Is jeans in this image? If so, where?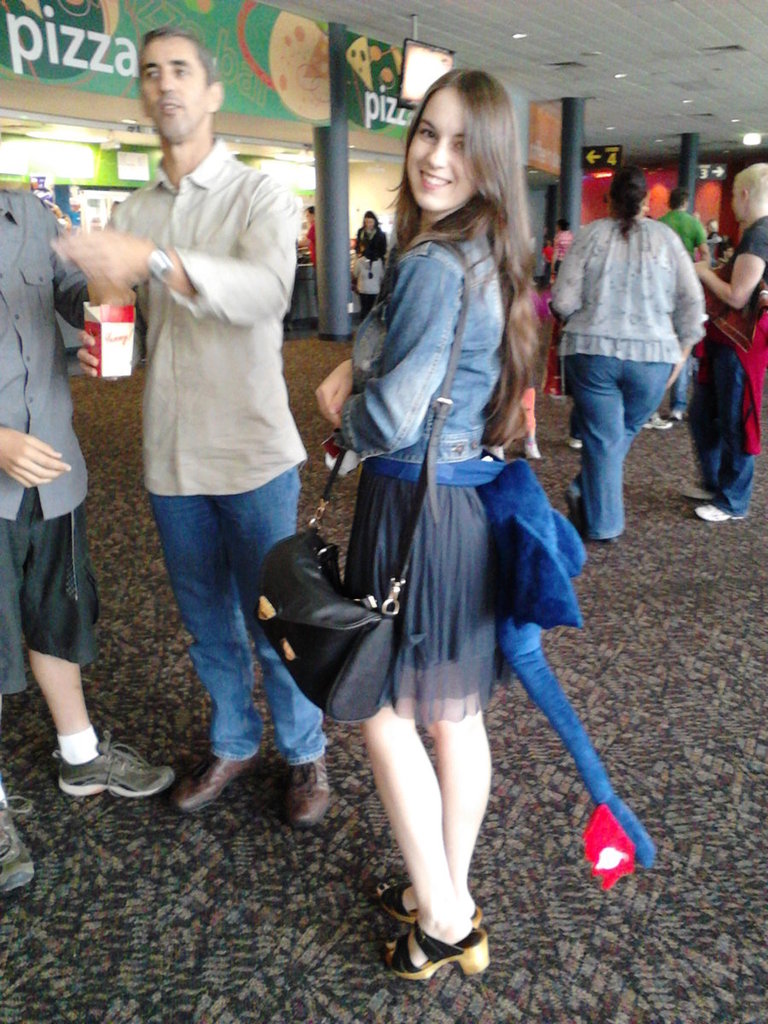
Yes, at 686 340 760 512.
